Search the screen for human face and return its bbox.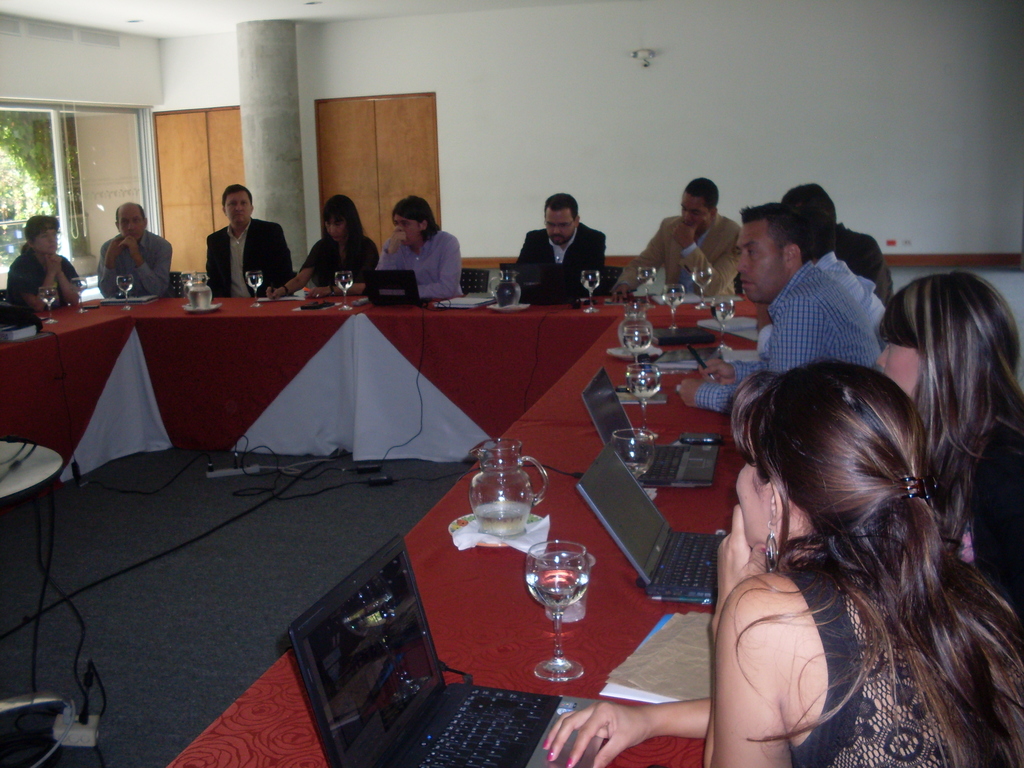
Found: {"left": 34, "top": 226, "right": 58, "bottom": 252}.
